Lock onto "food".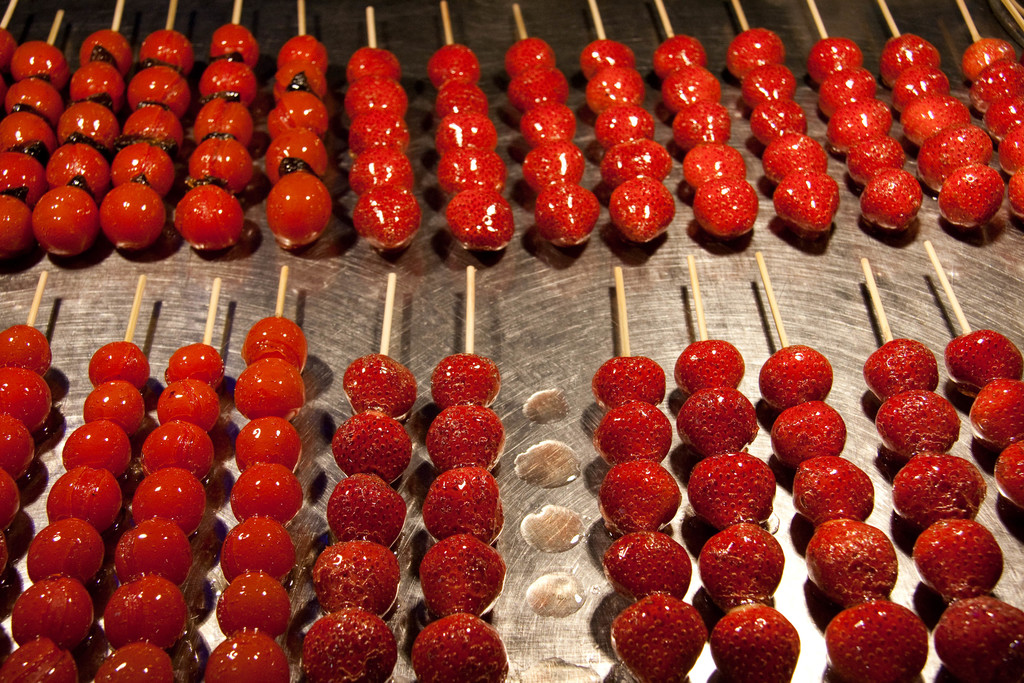
Locked: rect(837, 132, 908, 185).
